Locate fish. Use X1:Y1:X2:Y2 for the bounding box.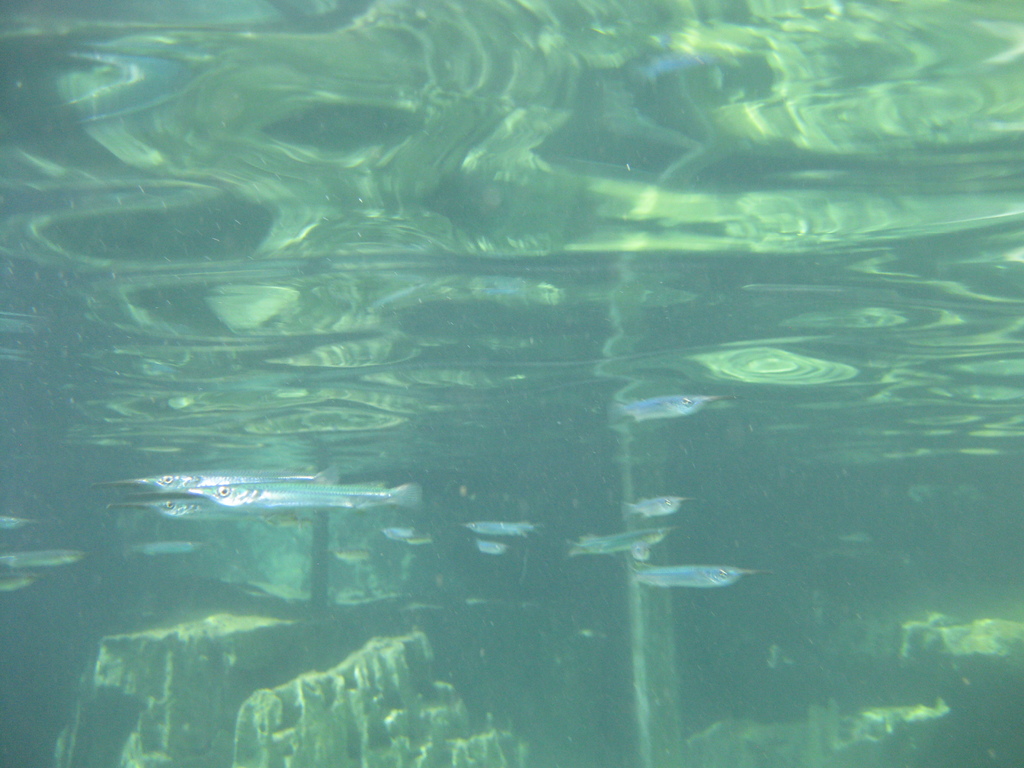
175:482:417:513.
